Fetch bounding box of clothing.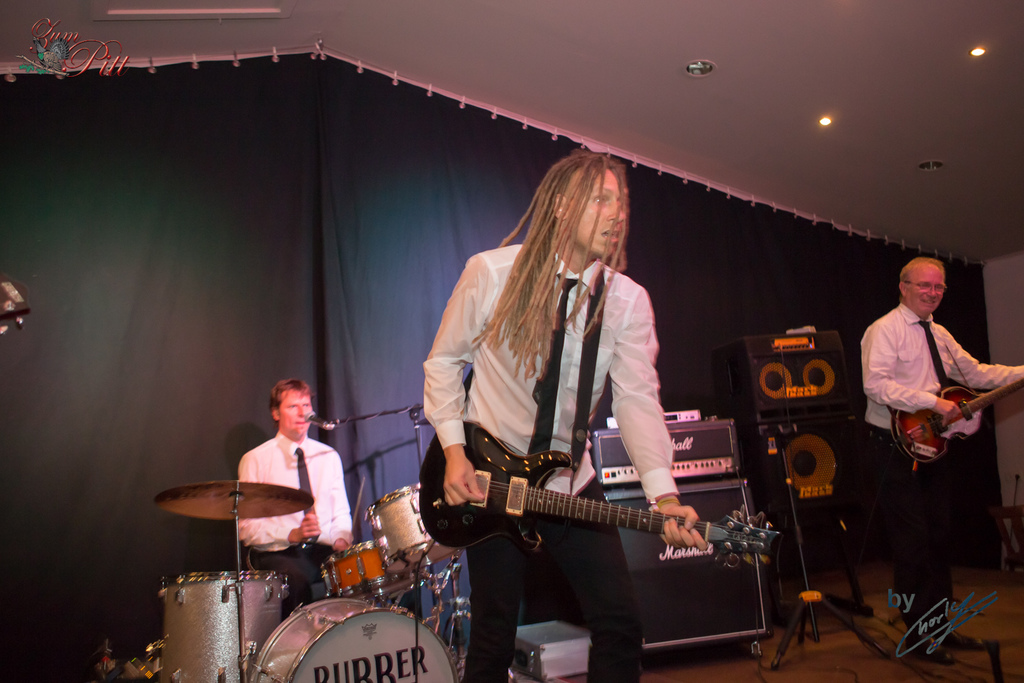
Bbox: region(236, 428, 351, 611).
